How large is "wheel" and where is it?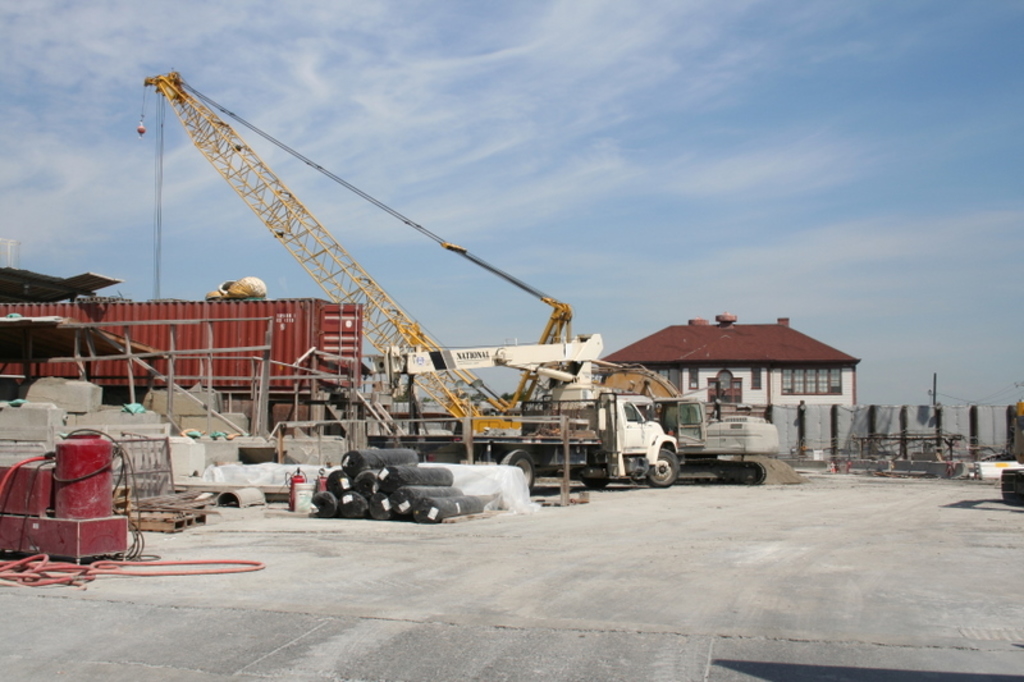
Bounding box: 643,452,677,491.
